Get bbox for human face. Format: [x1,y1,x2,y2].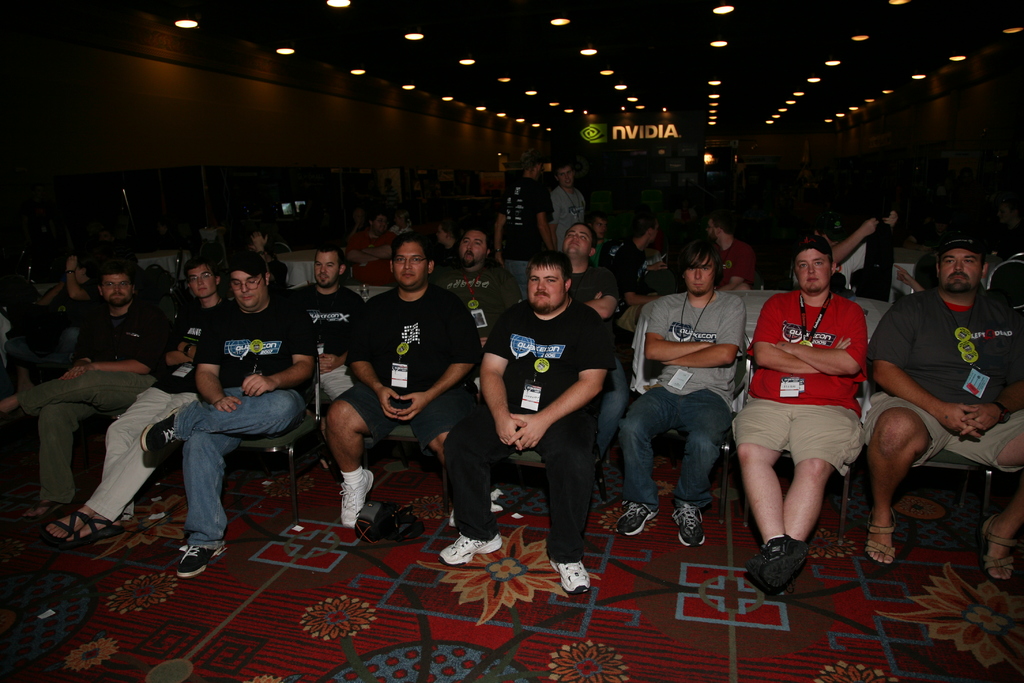
[98,279,136,309].
